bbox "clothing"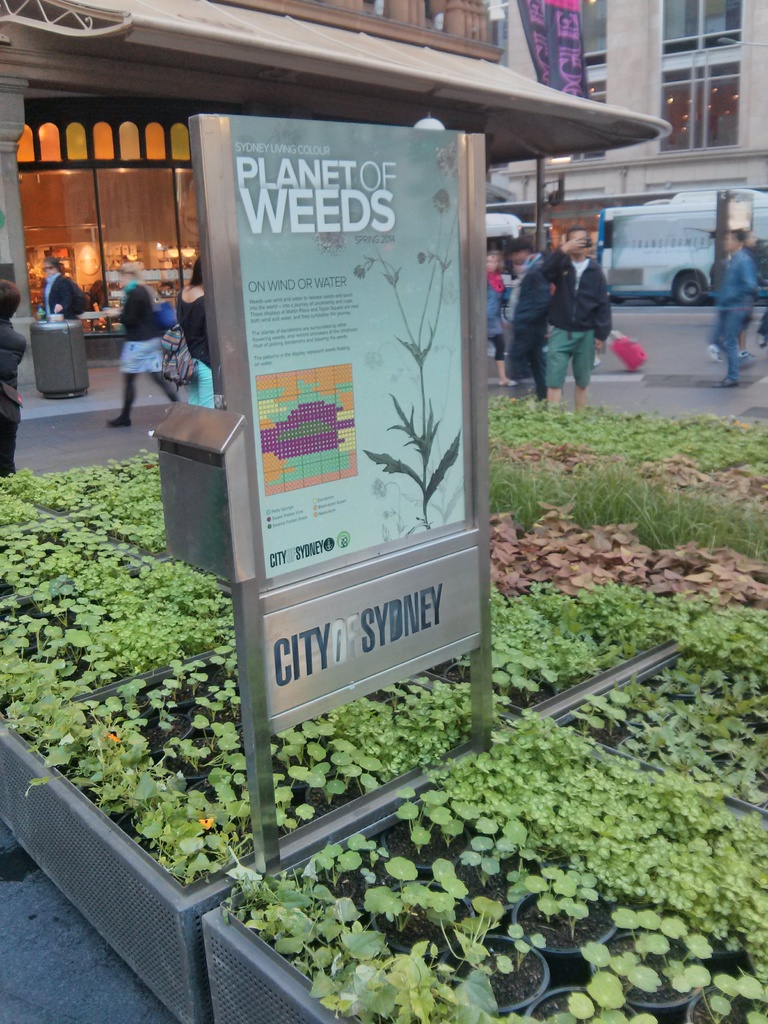
118, 279, 161, 376
